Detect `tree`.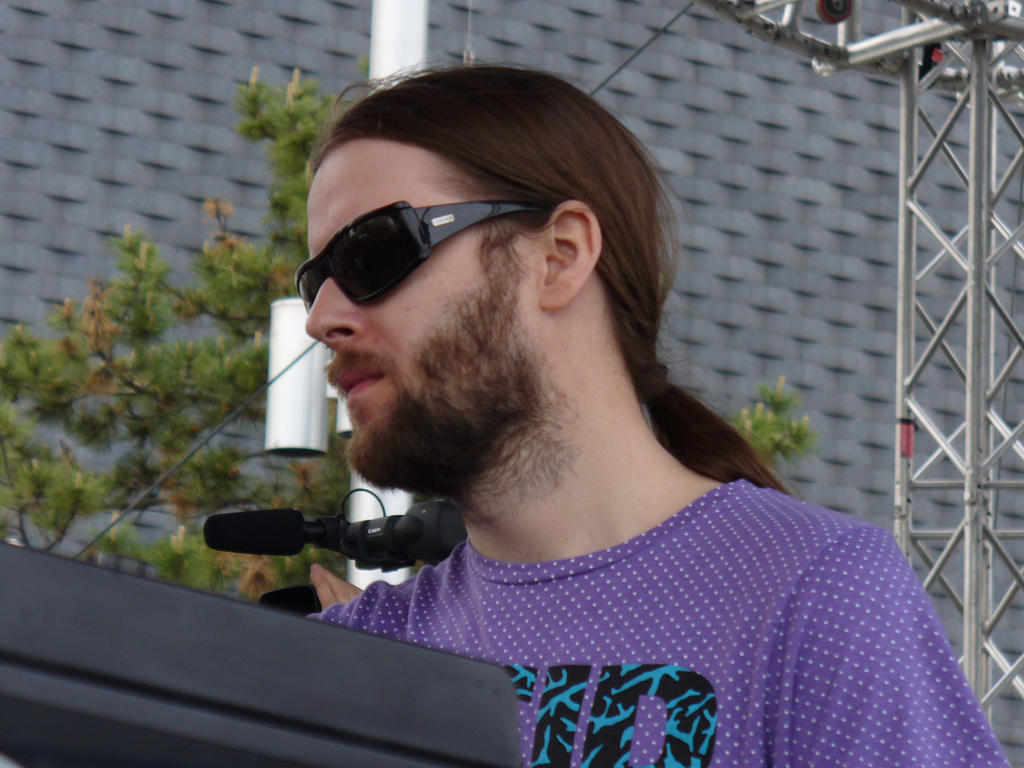
Detected at bbox=[0, 44, 819, 605].
